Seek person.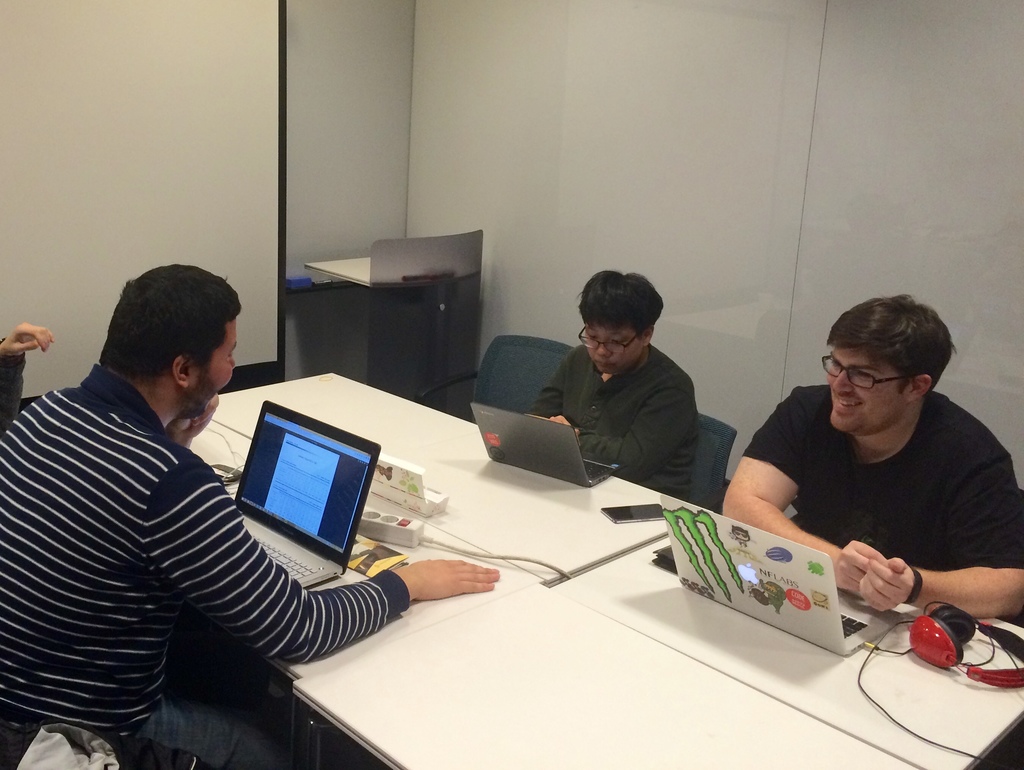
bbox=(721, 293, 1023, 621).
